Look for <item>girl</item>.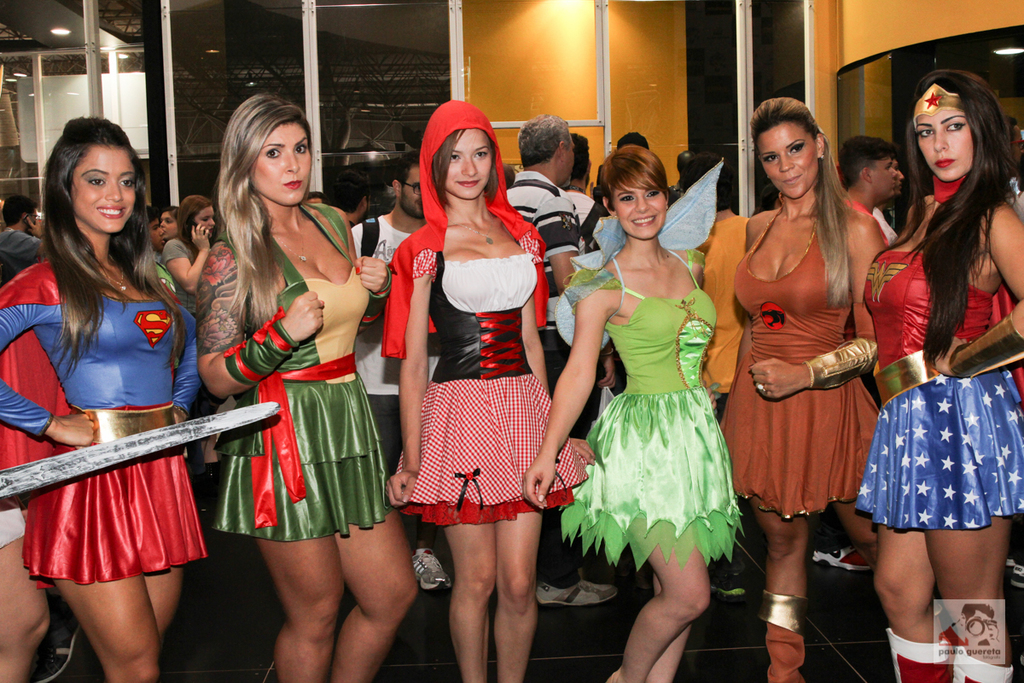
Found: <box>863,67,1023,682</box>.
